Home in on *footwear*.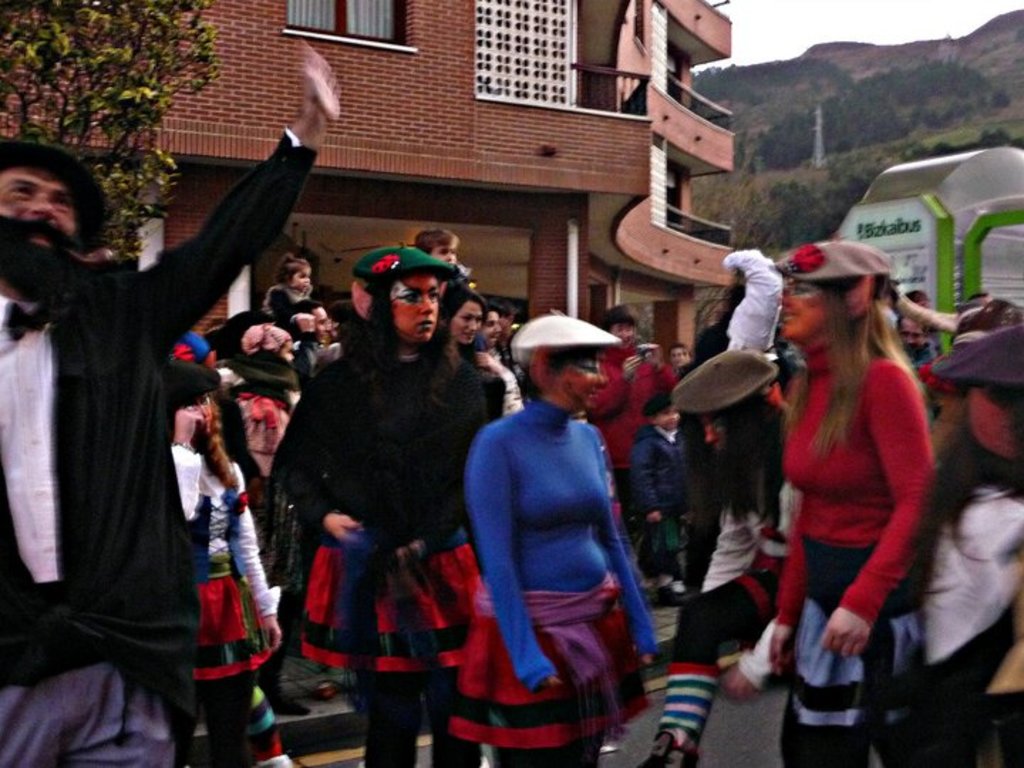
Homed in at bbox(319, 680, 331, 697).
